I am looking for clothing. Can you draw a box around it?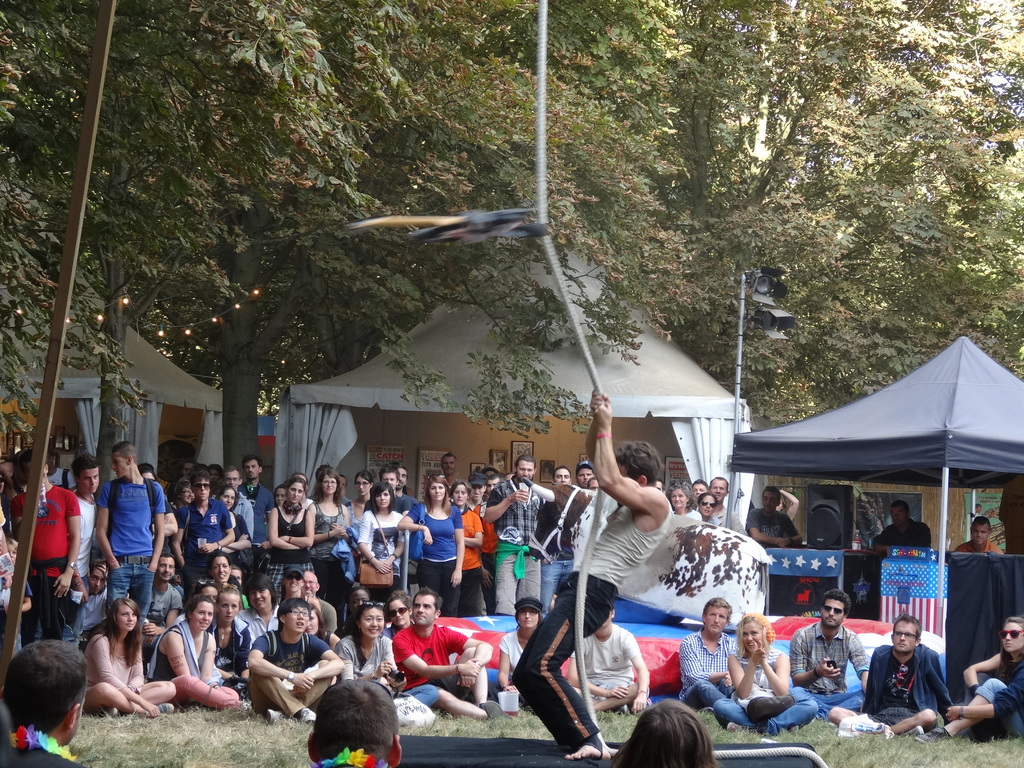
Sure, the bounding box is bbox(404, 501, 460, 620).
